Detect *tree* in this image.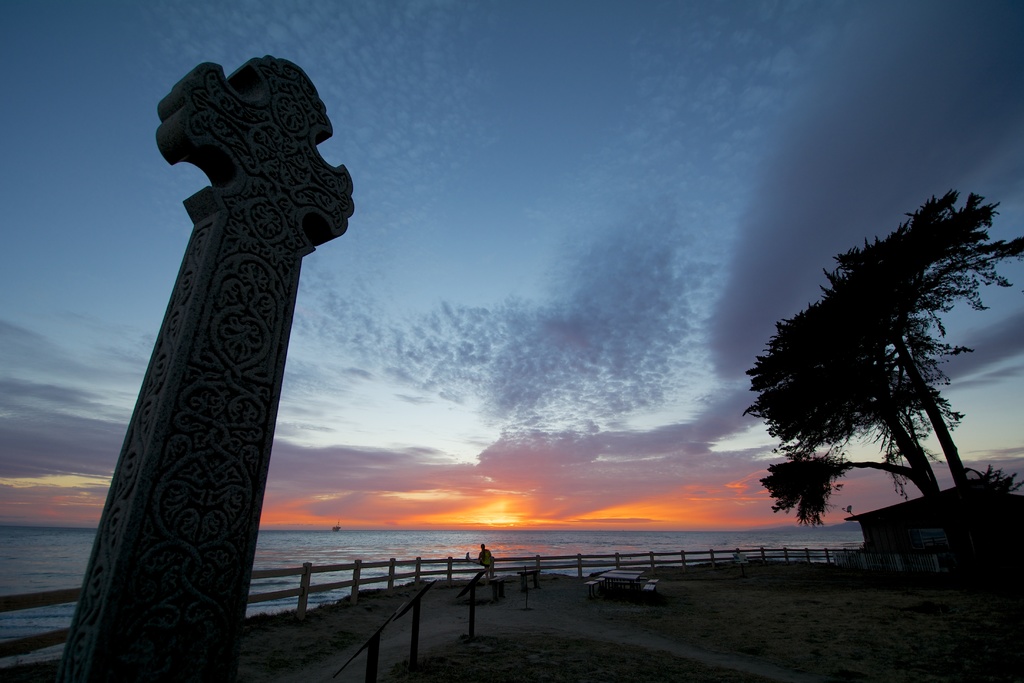
Detection: (739,283,965,530).
